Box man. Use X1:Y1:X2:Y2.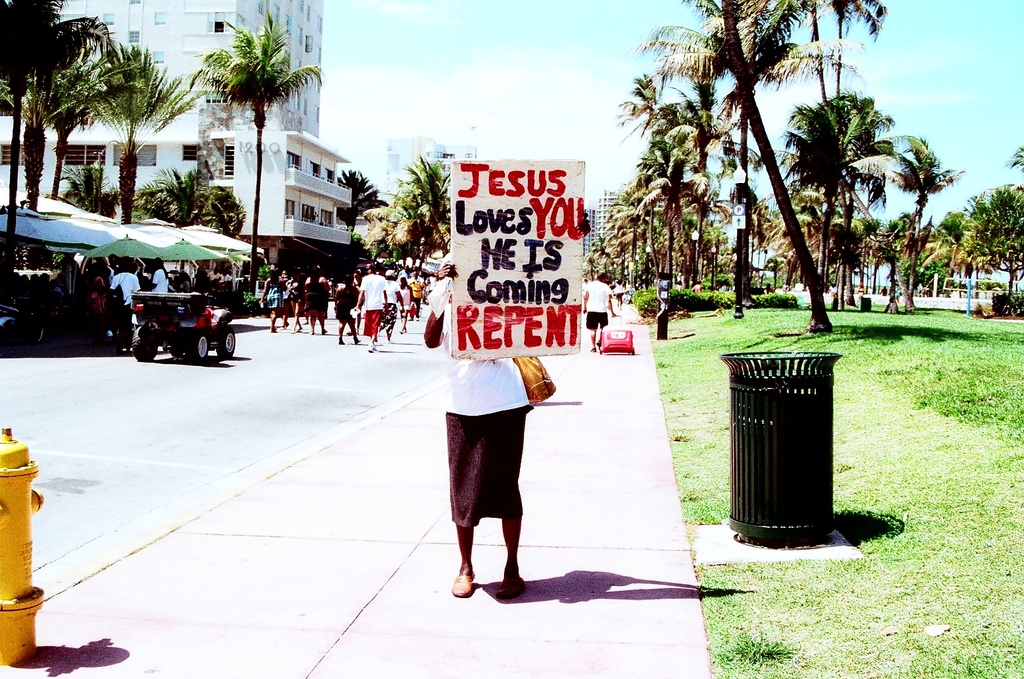
584:273:618:354.
